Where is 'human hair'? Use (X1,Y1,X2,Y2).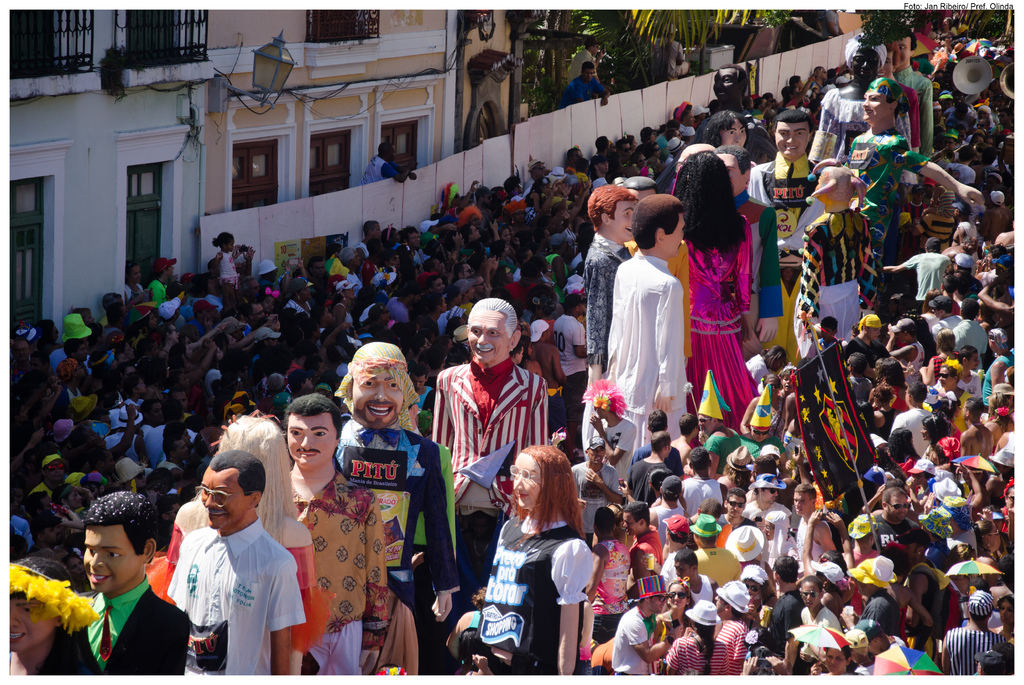
(646,466,672,493).
